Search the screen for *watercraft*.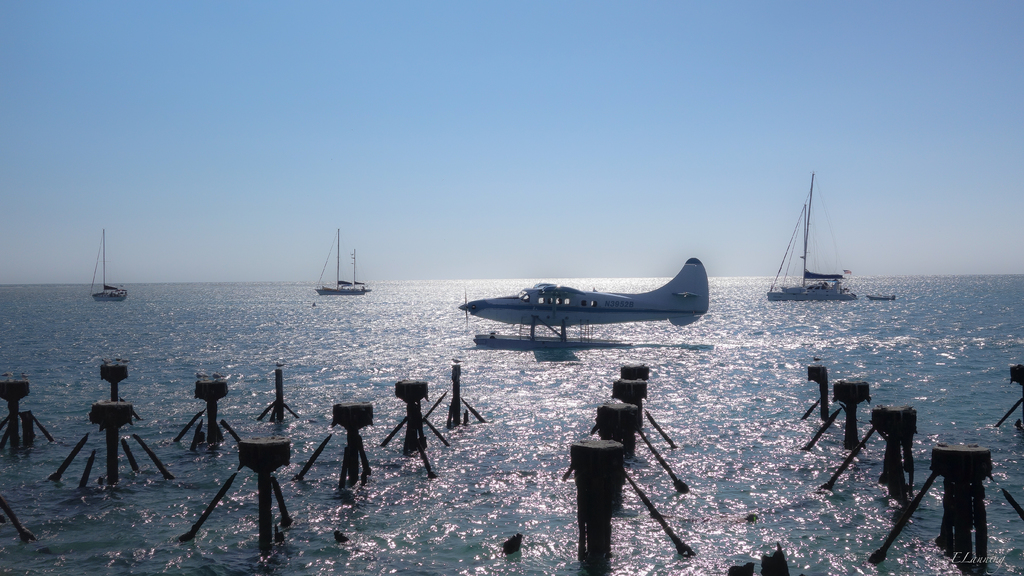
Found at x1=92, y1=229, x2=124, y2=300.
